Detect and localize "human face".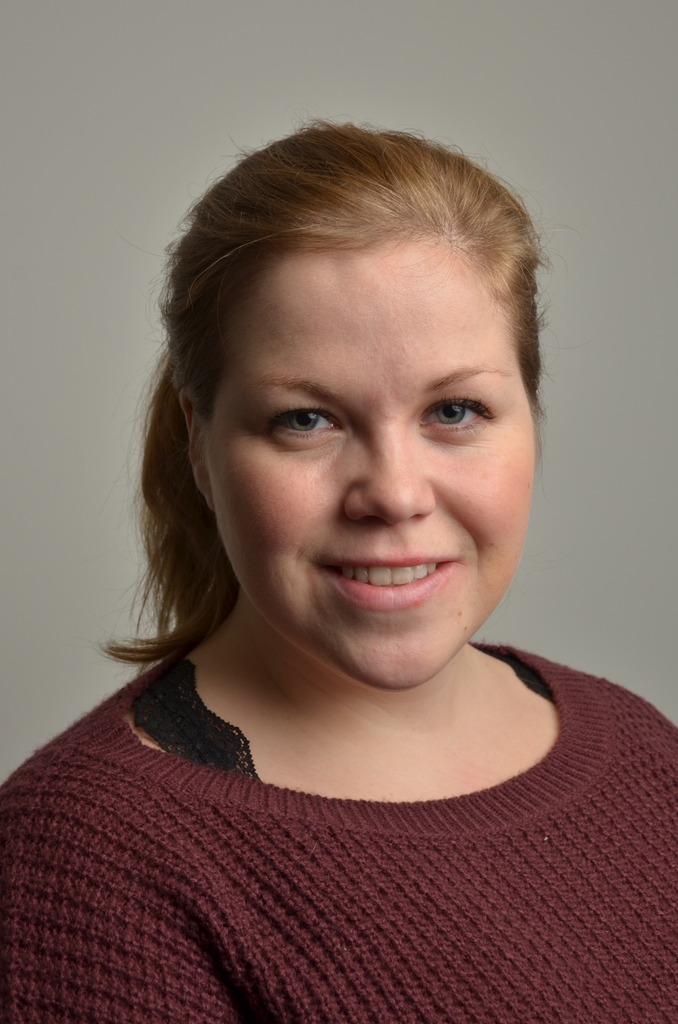
Localized at 217/246/534/685.
